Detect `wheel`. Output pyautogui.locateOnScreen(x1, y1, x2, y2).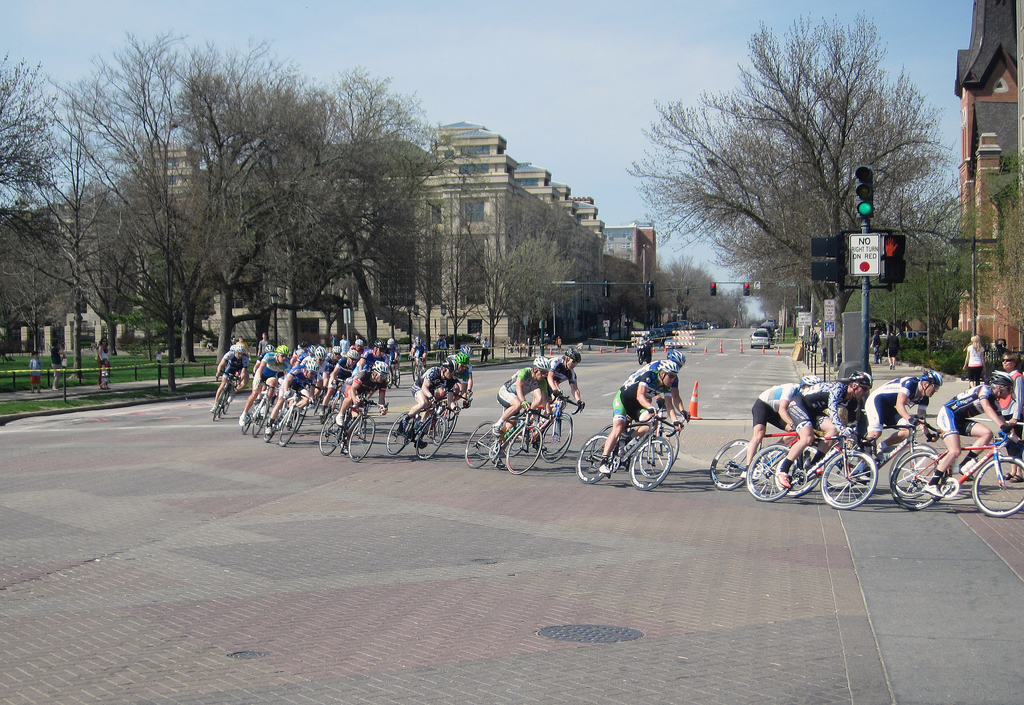
pyautogui.locateOnScreen(746, 446, 792, 501).
